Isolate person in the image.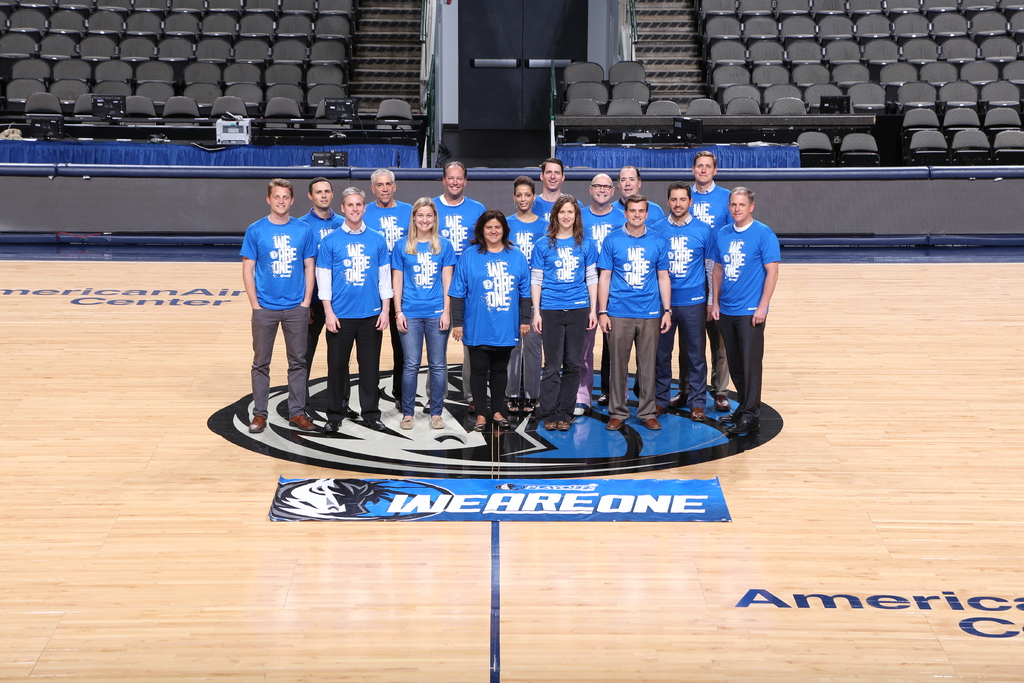
Isolated region: l=269, t=477, r=394, b=523.
